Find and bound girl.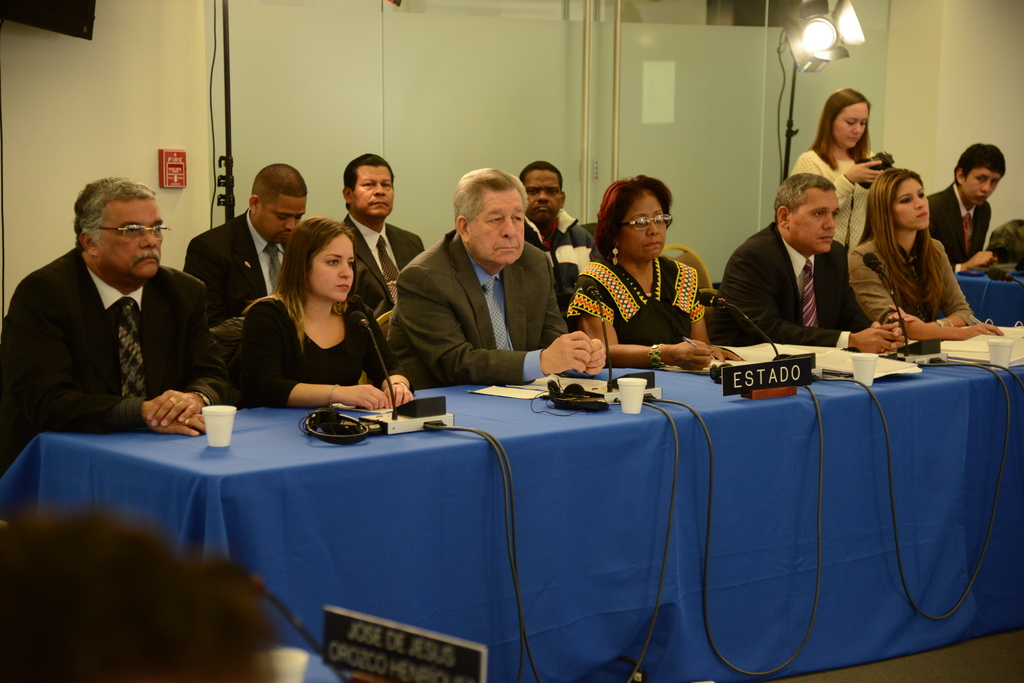
Bound: [left=238, top=213, right=401, bottom=410].
